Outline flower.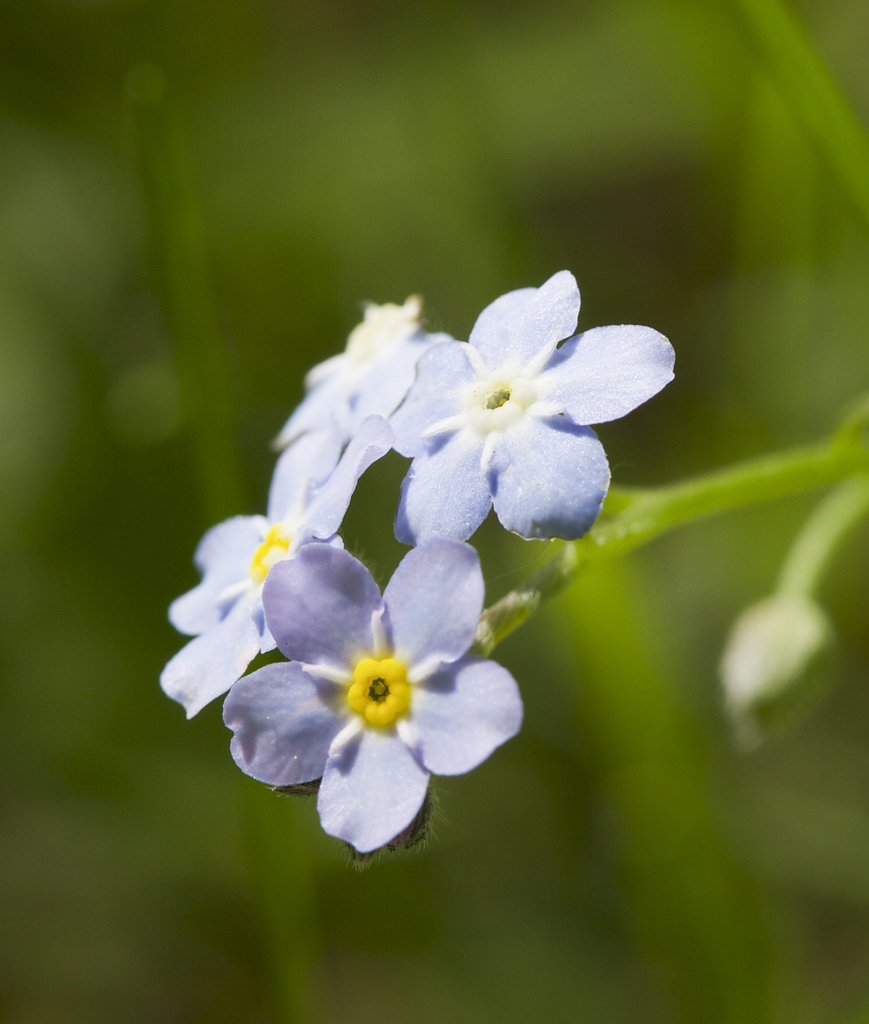
Outline: pyautogui.locateOnScreen(199, 525, 526, 860).
